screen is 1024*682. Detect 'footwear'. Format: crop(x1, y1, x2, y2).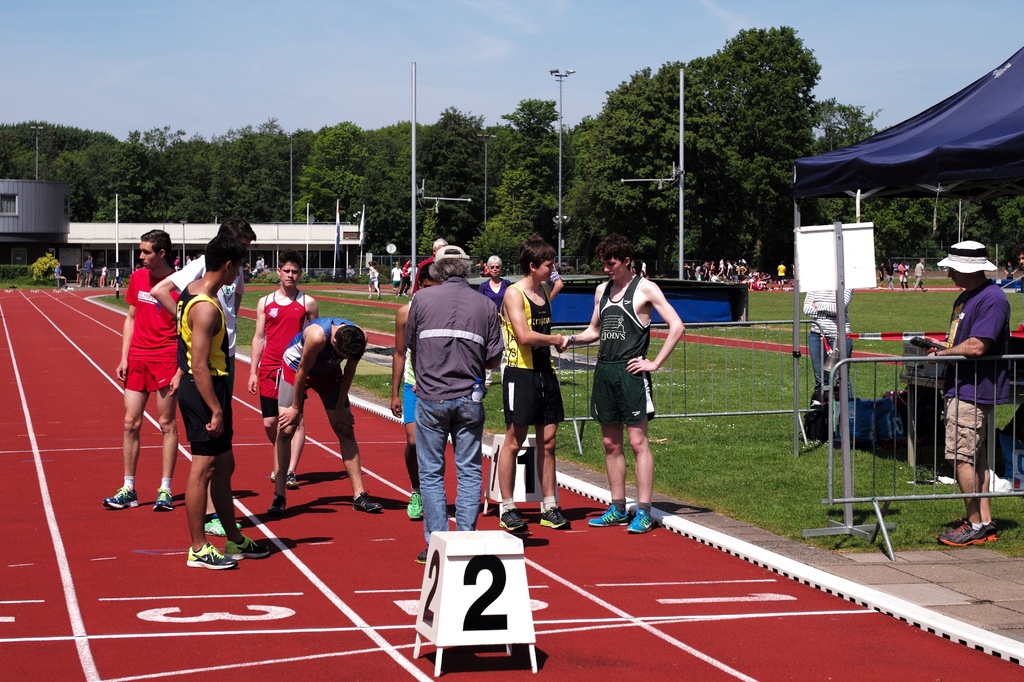
crop(397, 292, 400, 295).
